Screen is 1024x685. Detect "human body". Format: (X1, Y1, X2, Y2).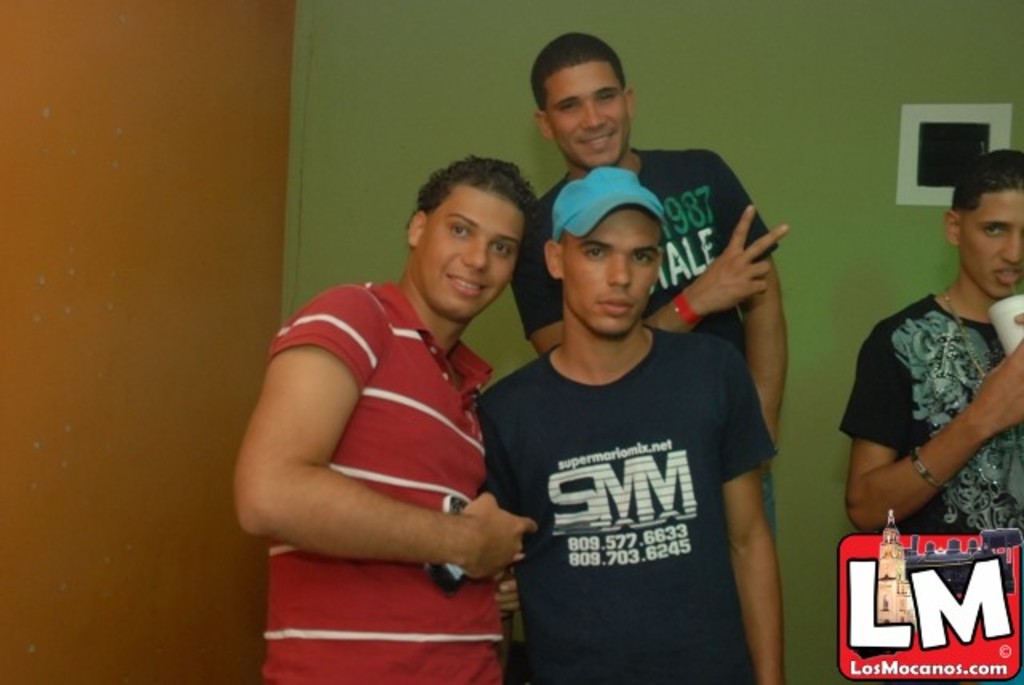
(480, 325, 790, 683).
